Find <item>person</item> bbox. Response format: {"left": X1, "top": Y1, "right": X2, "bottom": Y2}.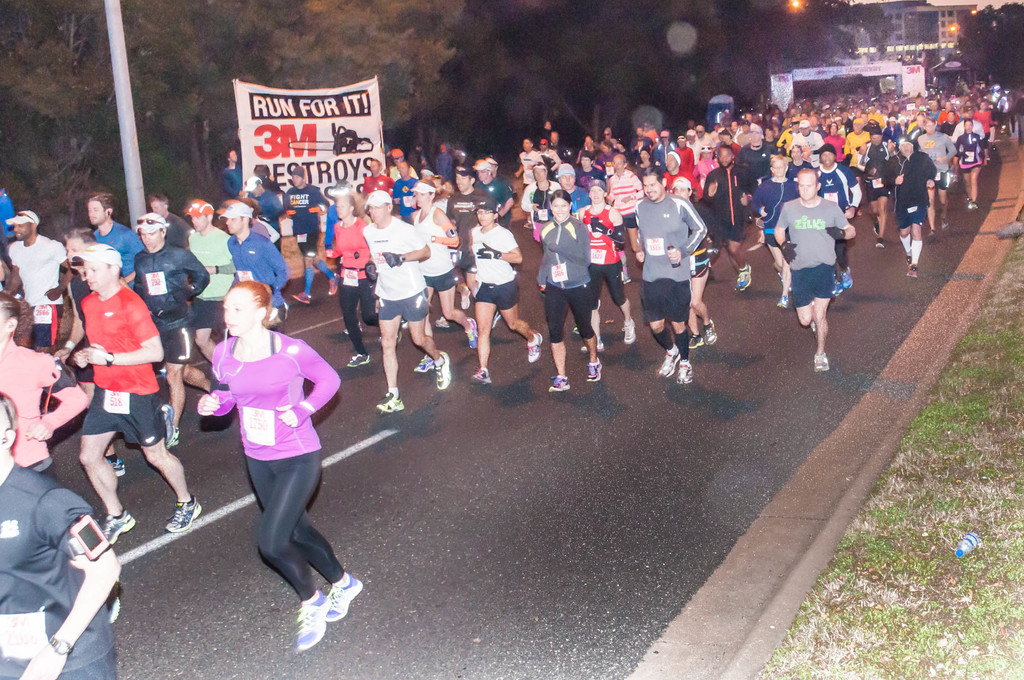
{"left": 141, "top": 193, "right": 189, "bottom": 248}.
